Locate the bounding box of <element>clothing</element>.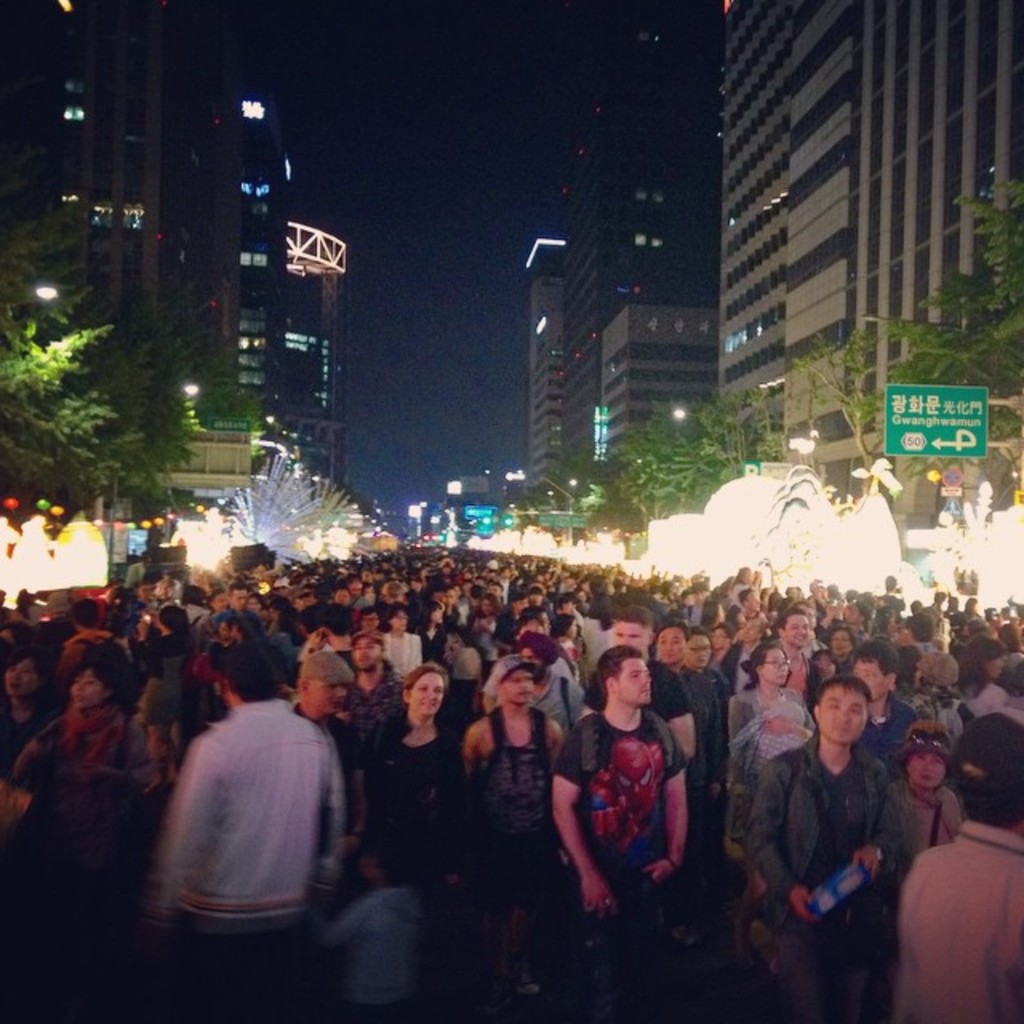
Bounding box: x1=850, y1=688, x2=922, y2=763.
